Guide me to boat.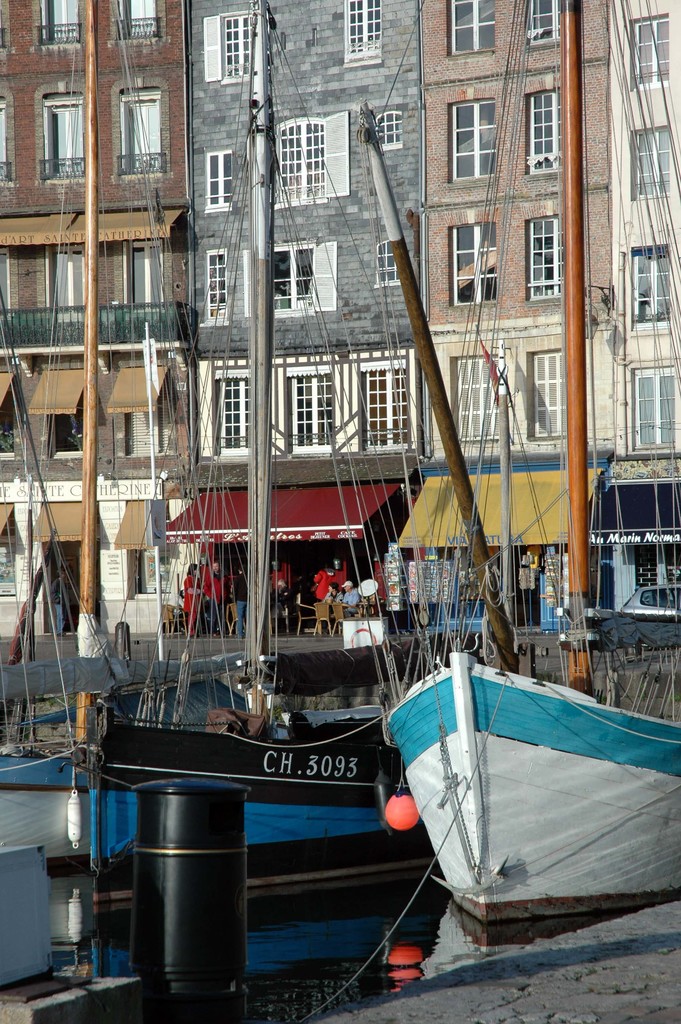
Guidance: (404,634,658,953).
